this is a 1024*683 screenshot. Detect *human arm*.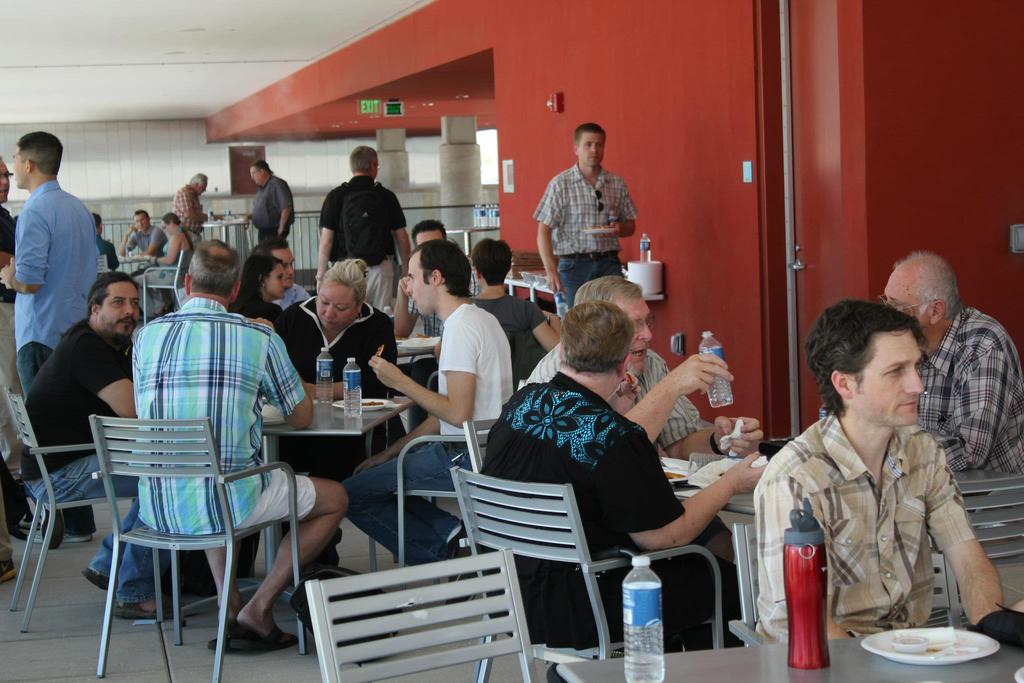
{"left": 79, "top": 345, "right": 140, "bottom": 422}.
